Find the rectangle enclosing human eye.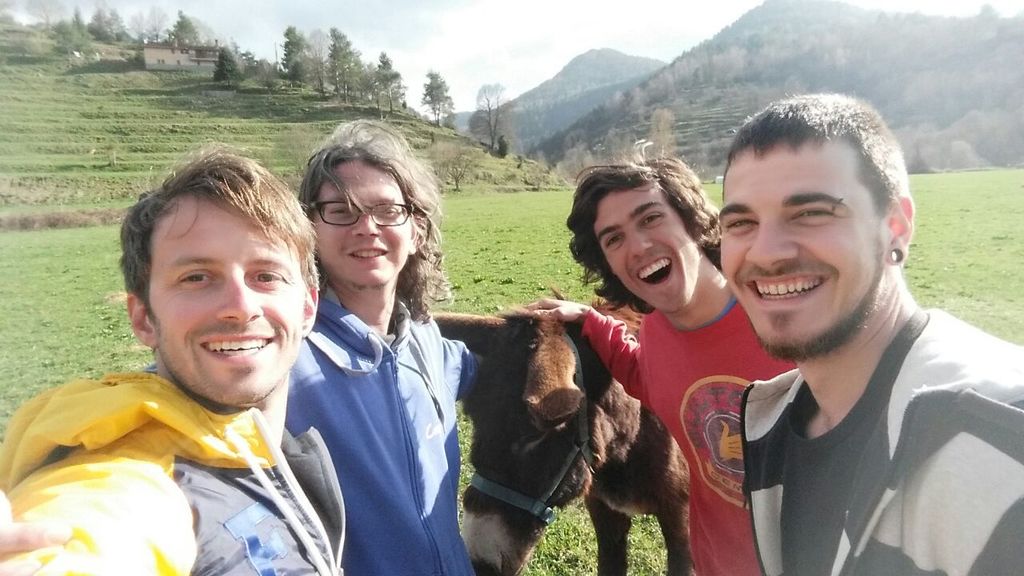
select_region(638, 210, 666, 230).
